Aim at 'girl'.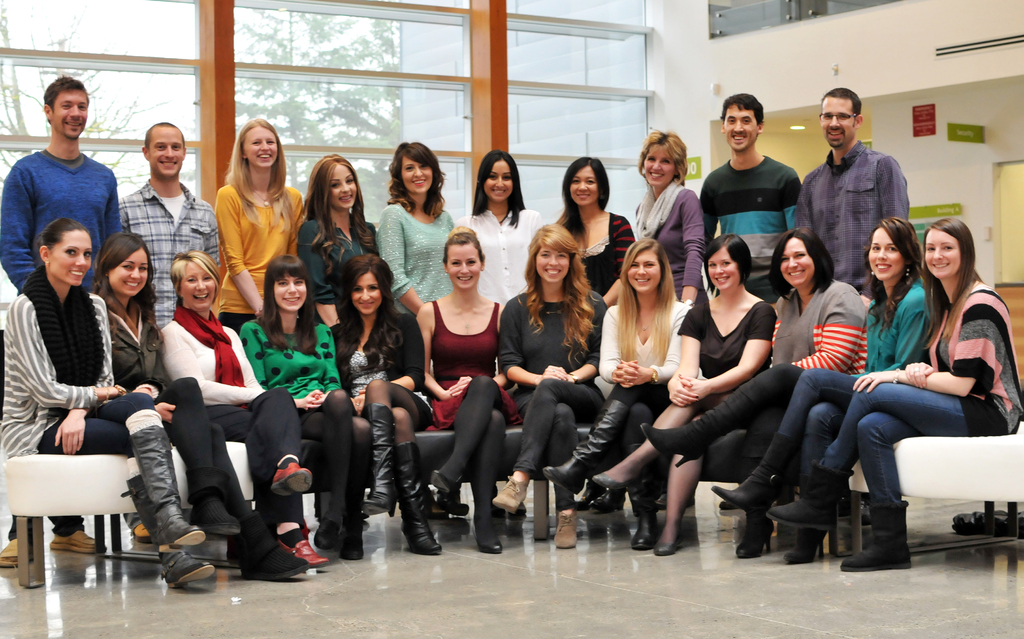
Aimed at {"x1": 244, "y1": 254, "x2": 372, "y2": 558}.
